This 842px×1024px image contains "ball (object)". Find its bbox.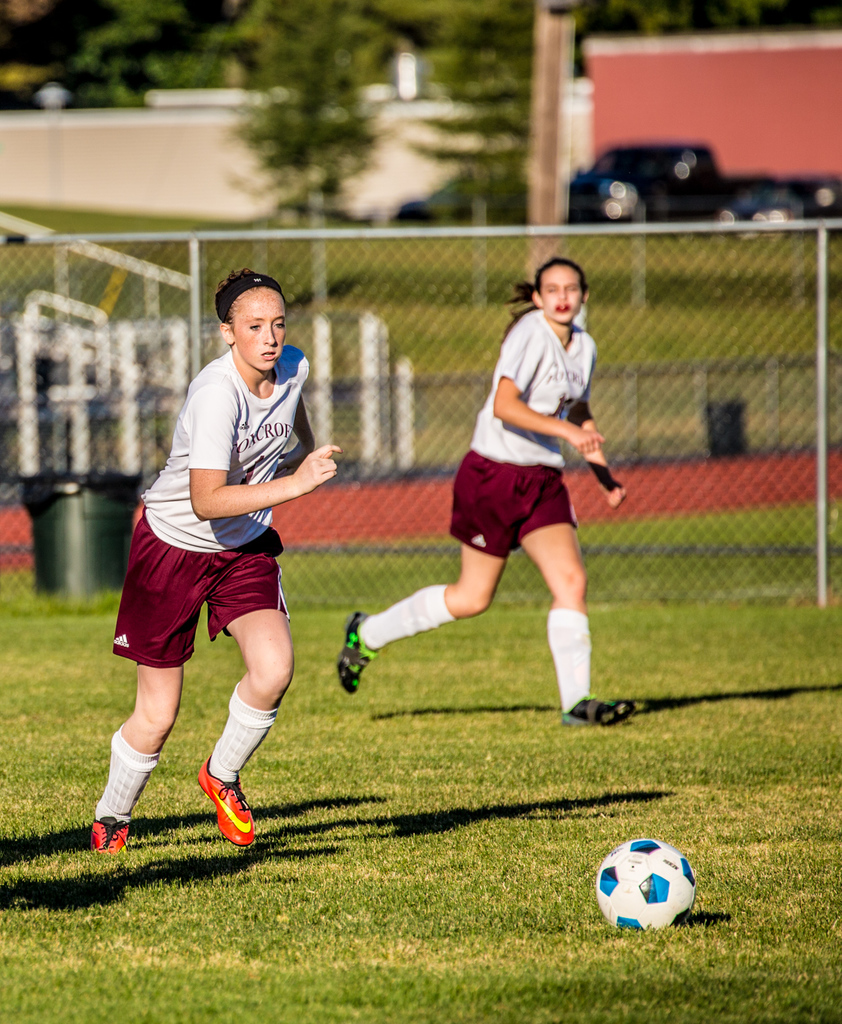
bbox=[591, 839, 701, 936].
